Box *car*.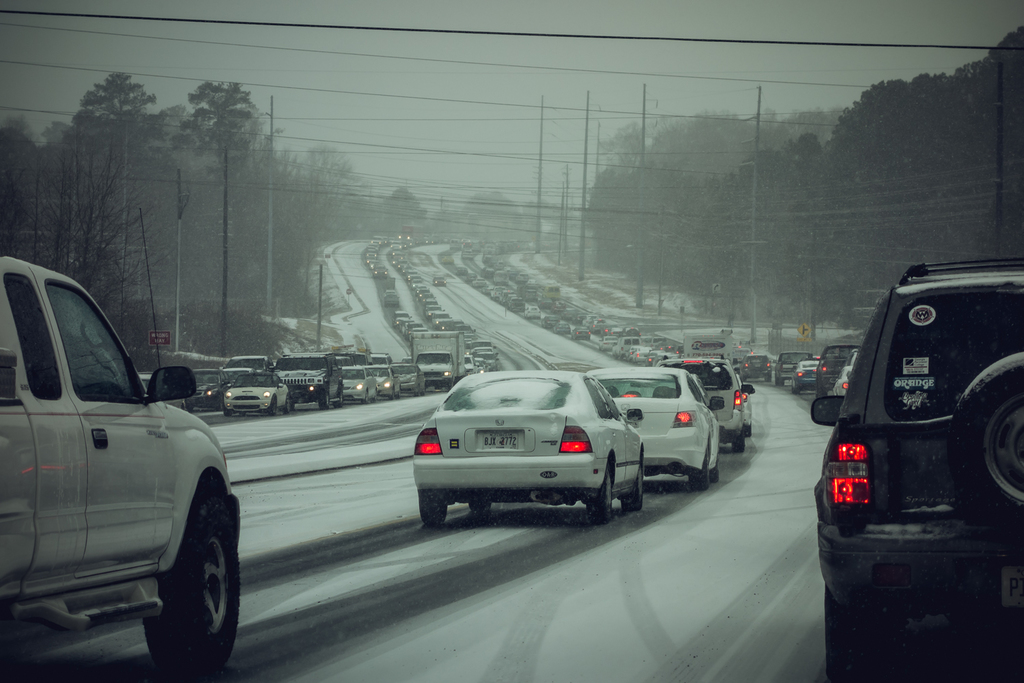
detection(593, 367, 720, 489).
